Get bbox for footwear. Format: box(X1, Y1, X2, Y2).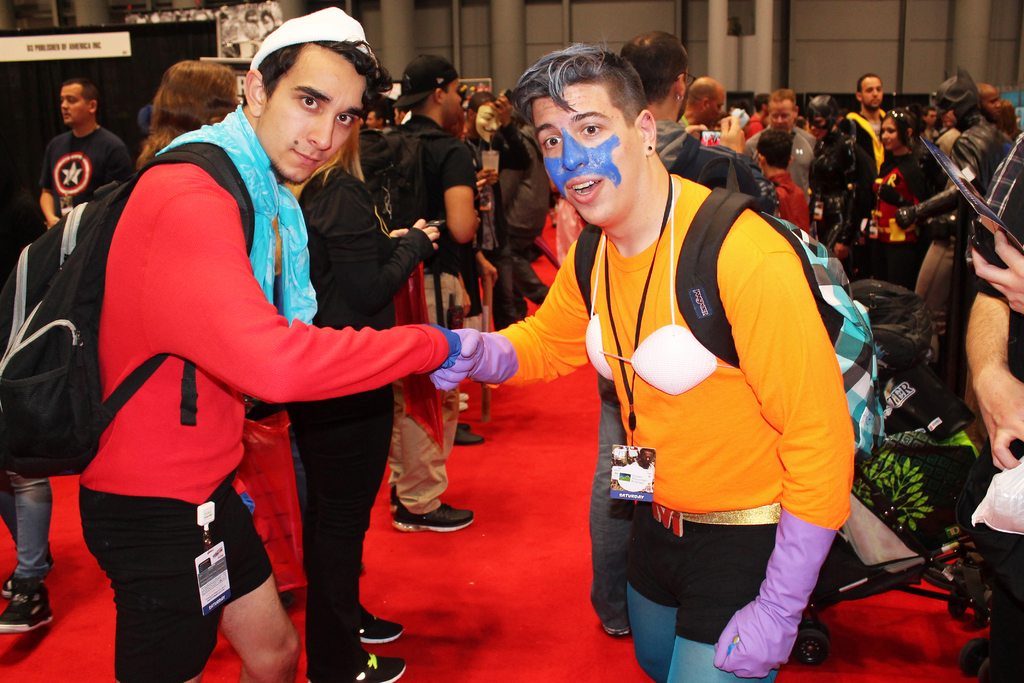
box(448, 423, 473, 432).
